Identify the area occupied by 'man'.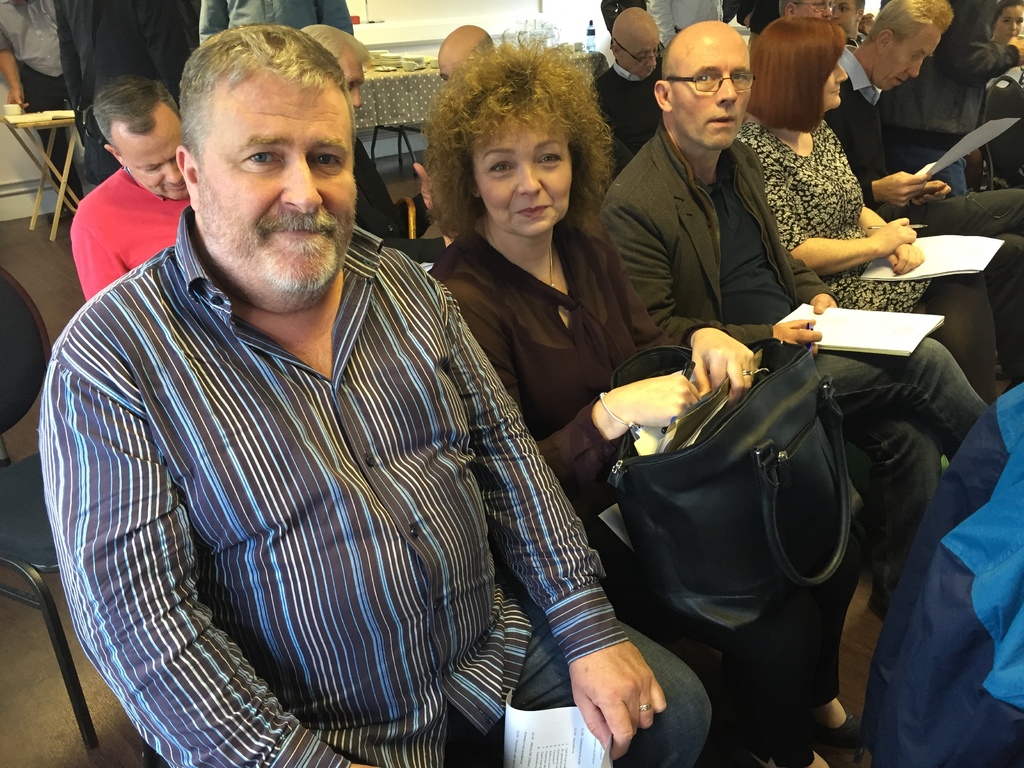
Area: x1=594 y1=18 x2=988 y2=625.
